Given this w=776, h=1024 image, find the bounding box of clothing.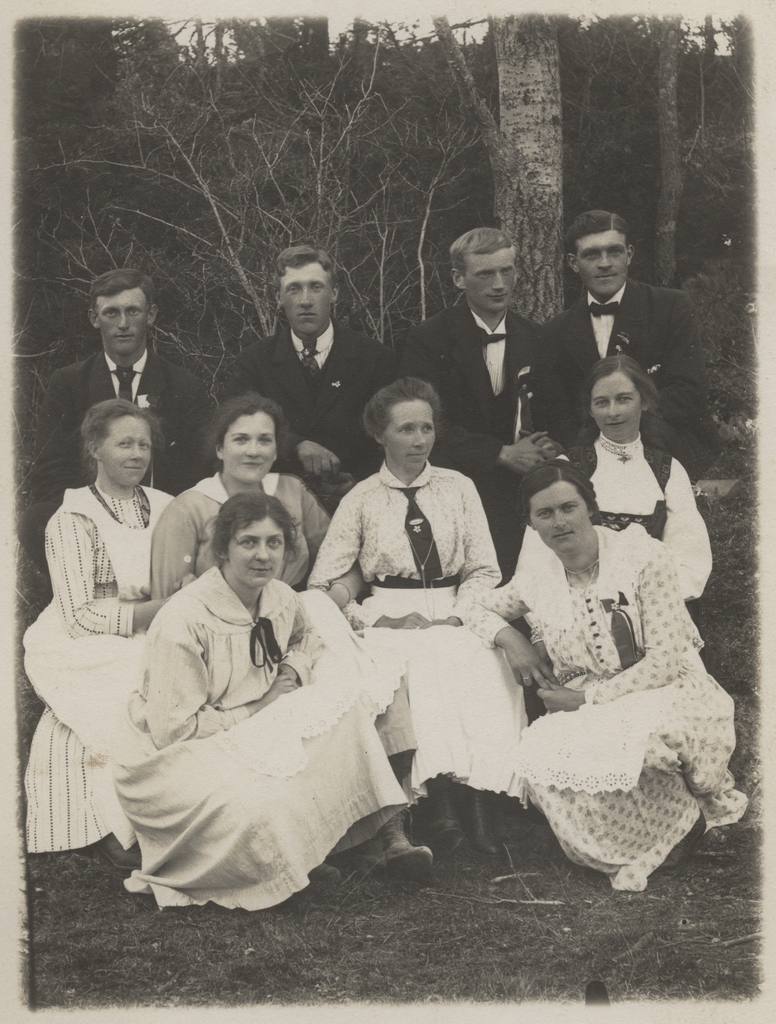
[left=109, top=578, right=410, bottom=886].
